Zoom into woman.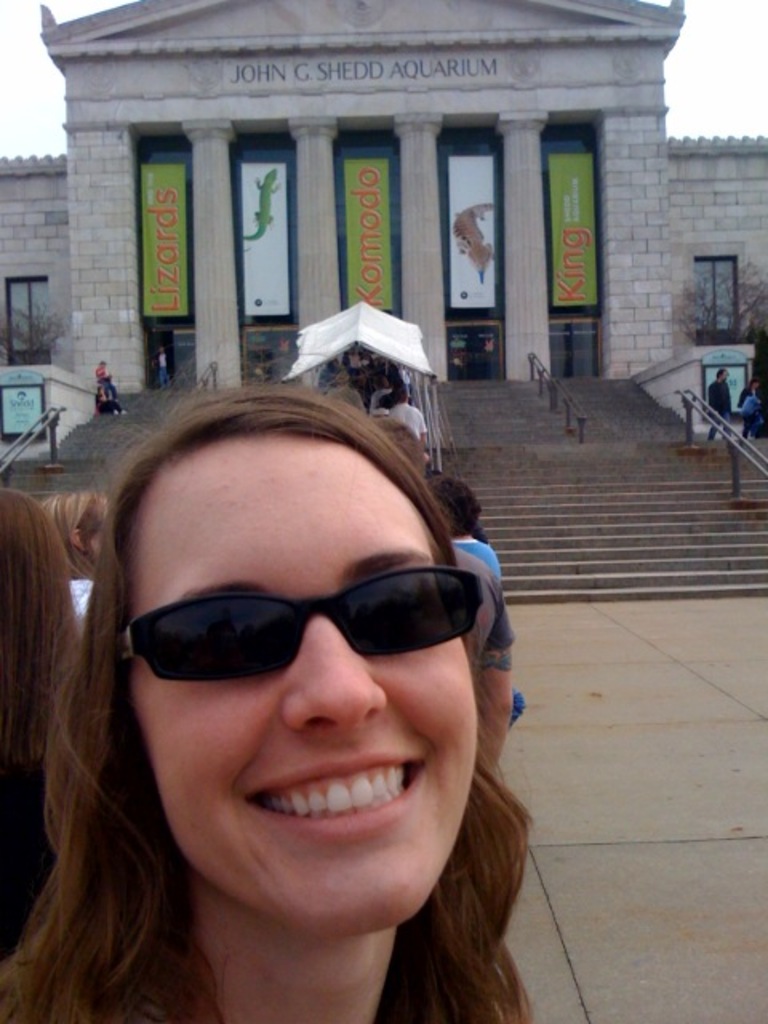
Zoom target: (x1=430, y1=475, x2=510, y2=584).
